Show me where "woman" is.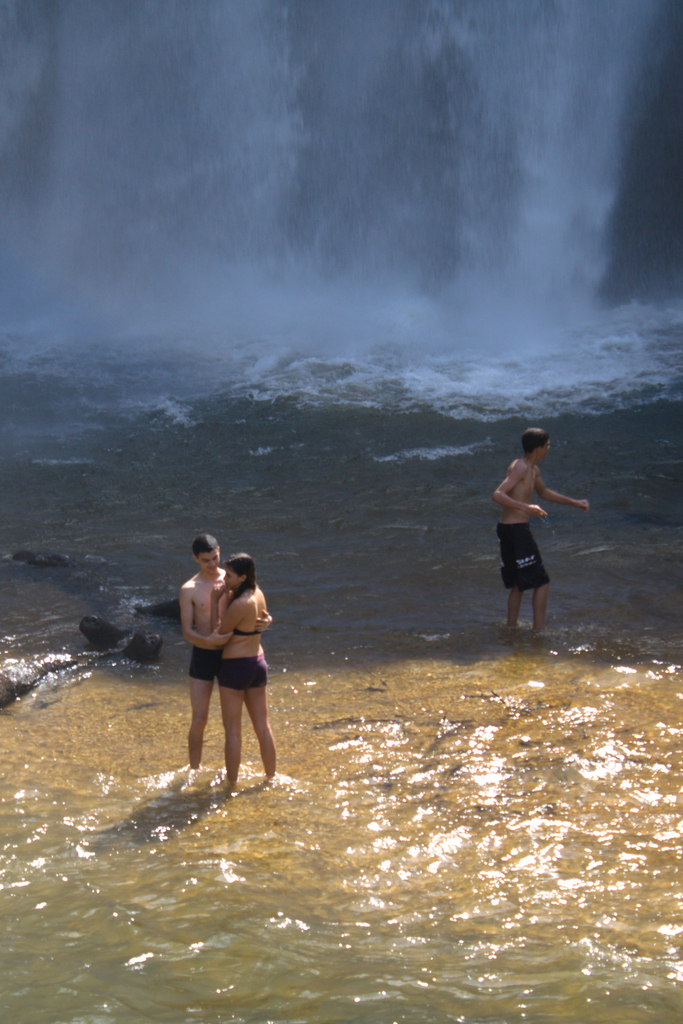
"woman" is at {"left": 212, "top": 557, "right": 282, "bottom": 788}.
